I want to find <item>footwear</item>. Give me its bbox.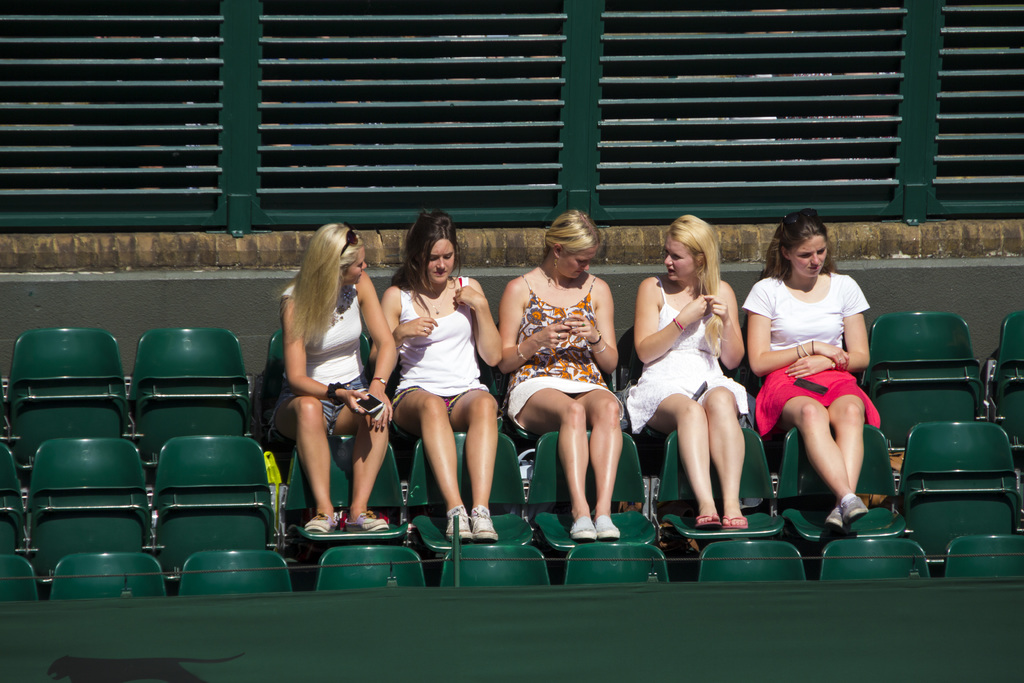
BBox(473, 509, 499, 542).
